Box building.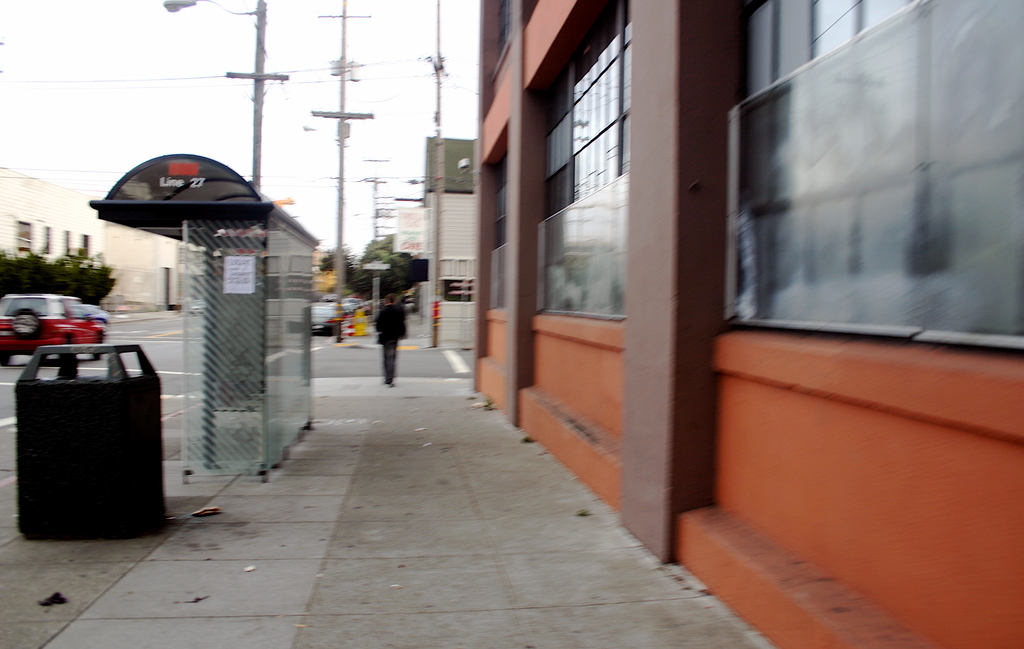
bbox=[474, 0, 1023, 648].
